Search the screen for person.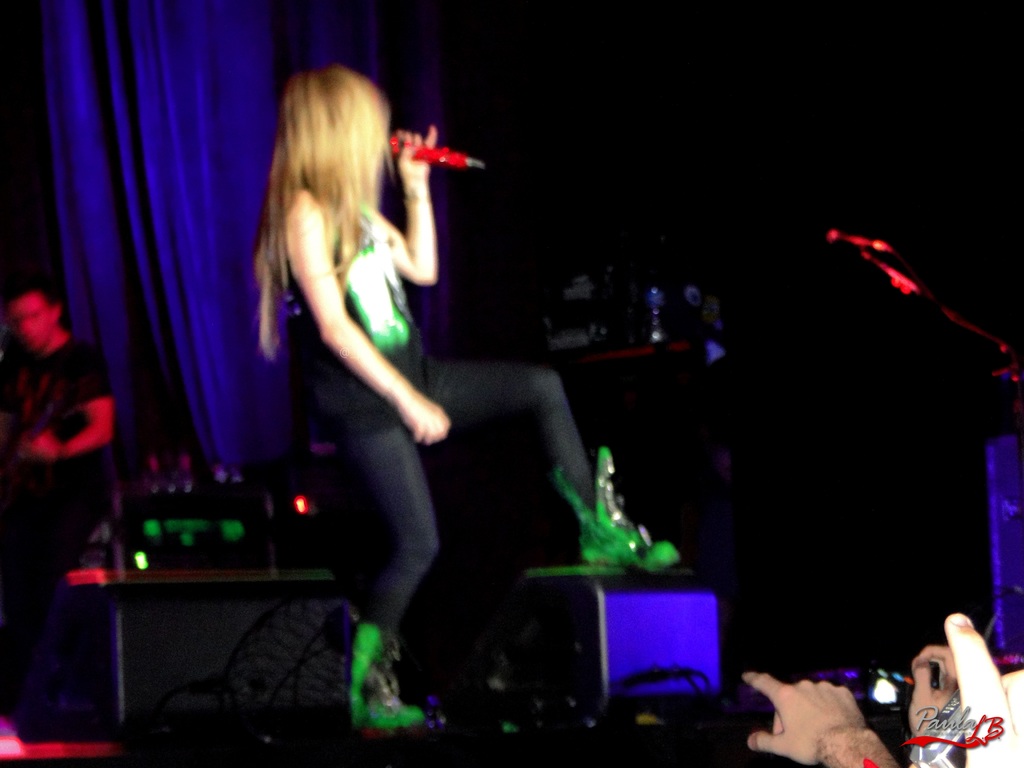
Found at rect(911, 611, 1023, 767).
